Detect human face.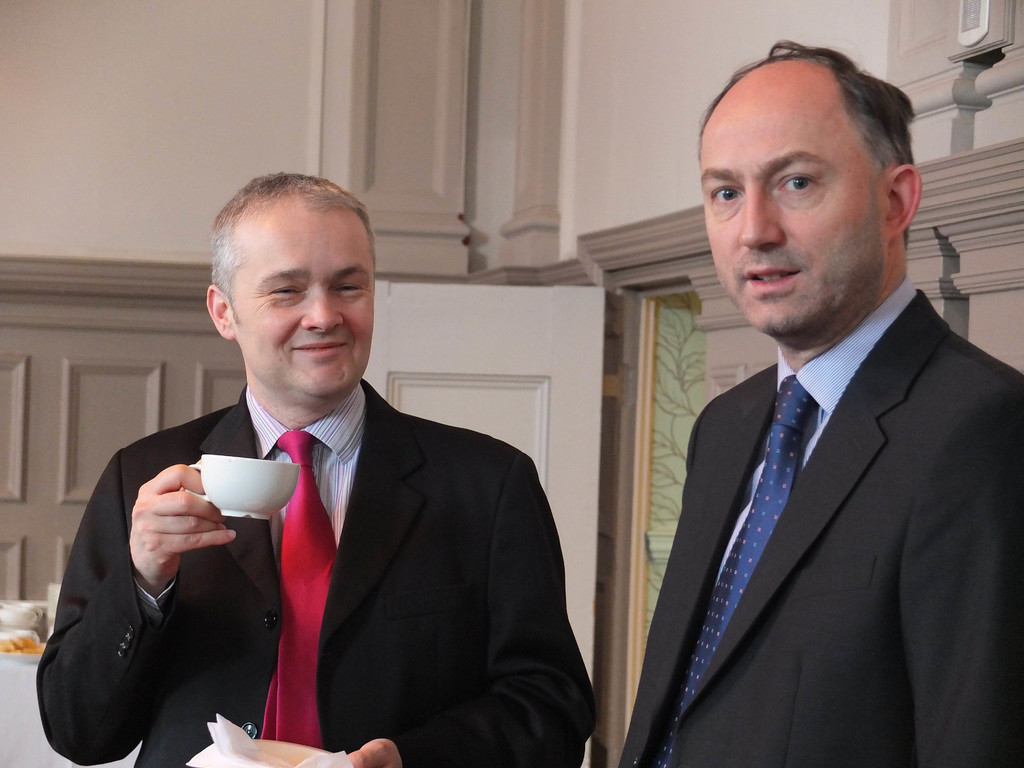
Detected at locate(230, 207, 375, 392).
